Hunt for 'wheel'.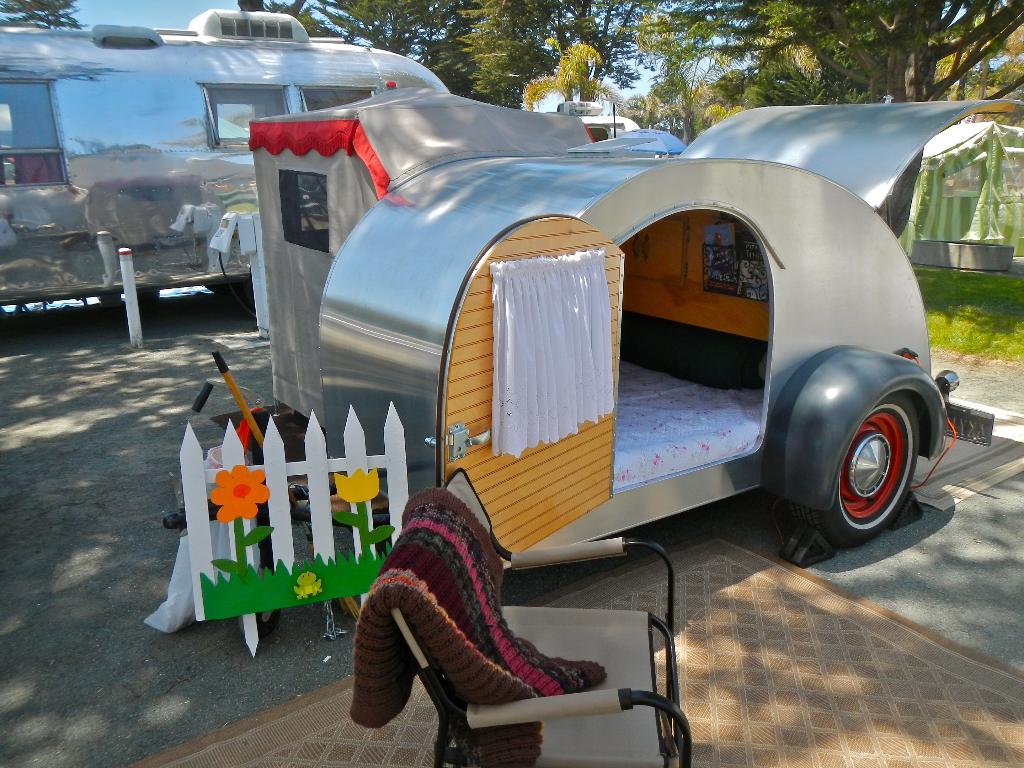
Hunted down at left=792, top=390, right=919, bottom=548.
